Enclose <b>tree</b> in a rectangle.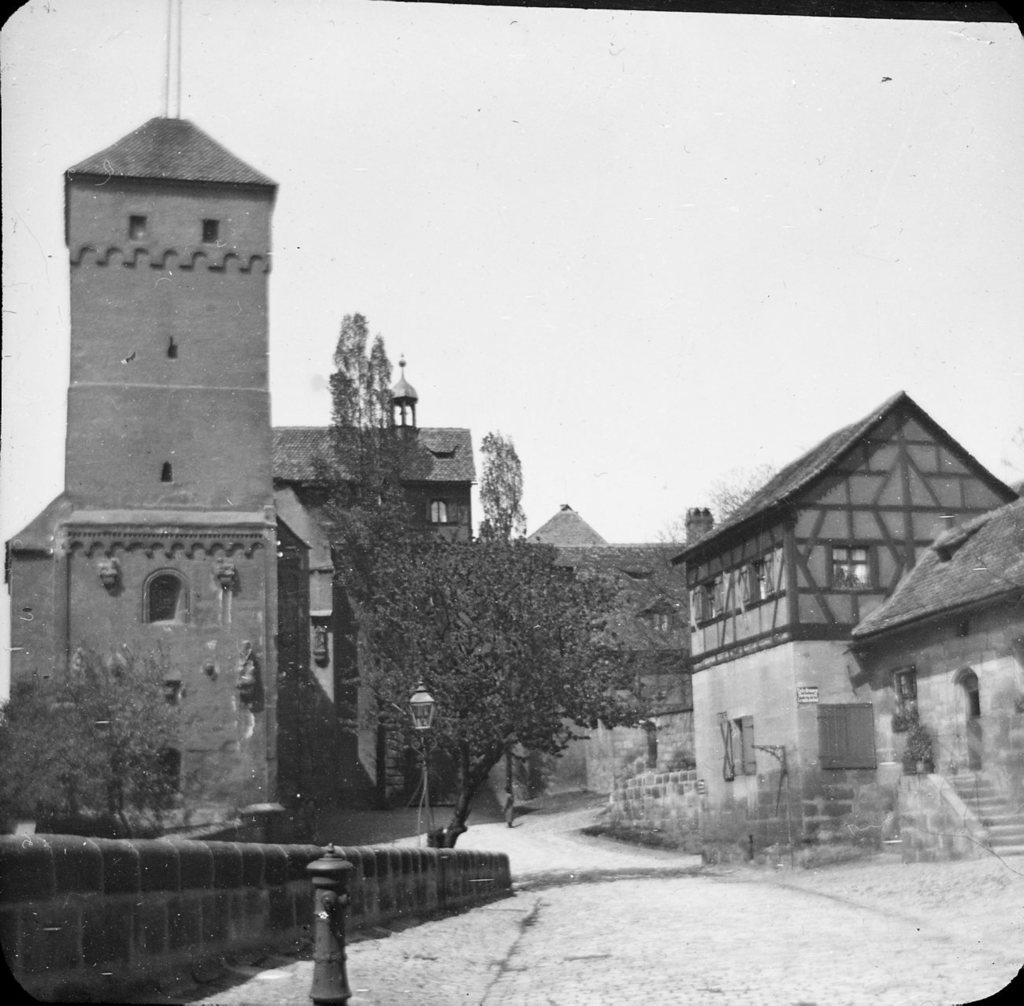
(475, 426, 543, 549).
